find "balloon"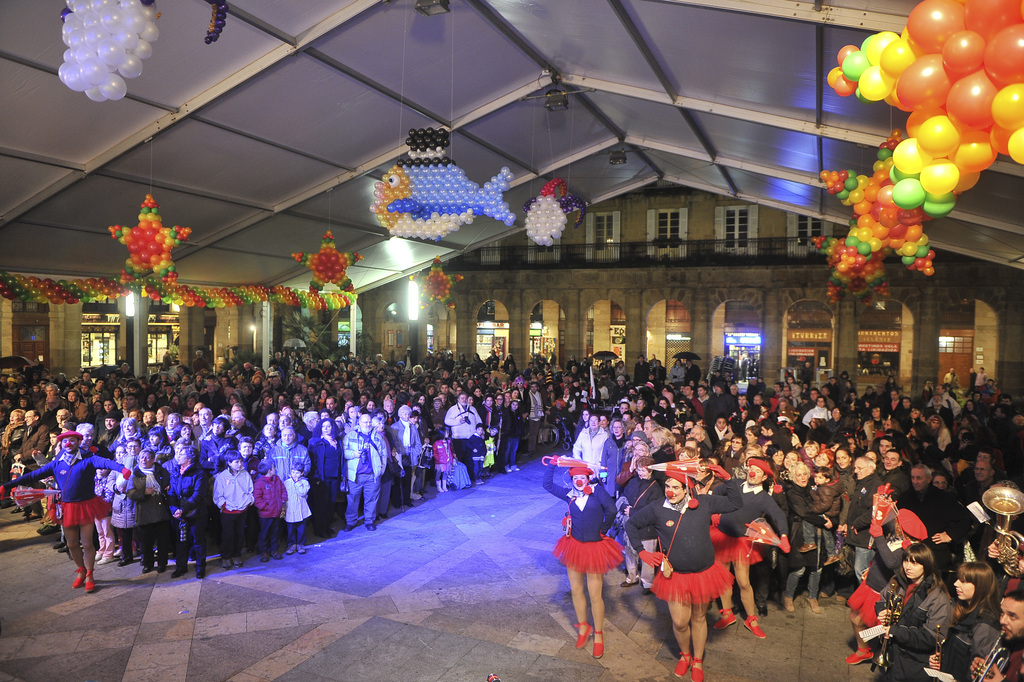
907:0:964:55
